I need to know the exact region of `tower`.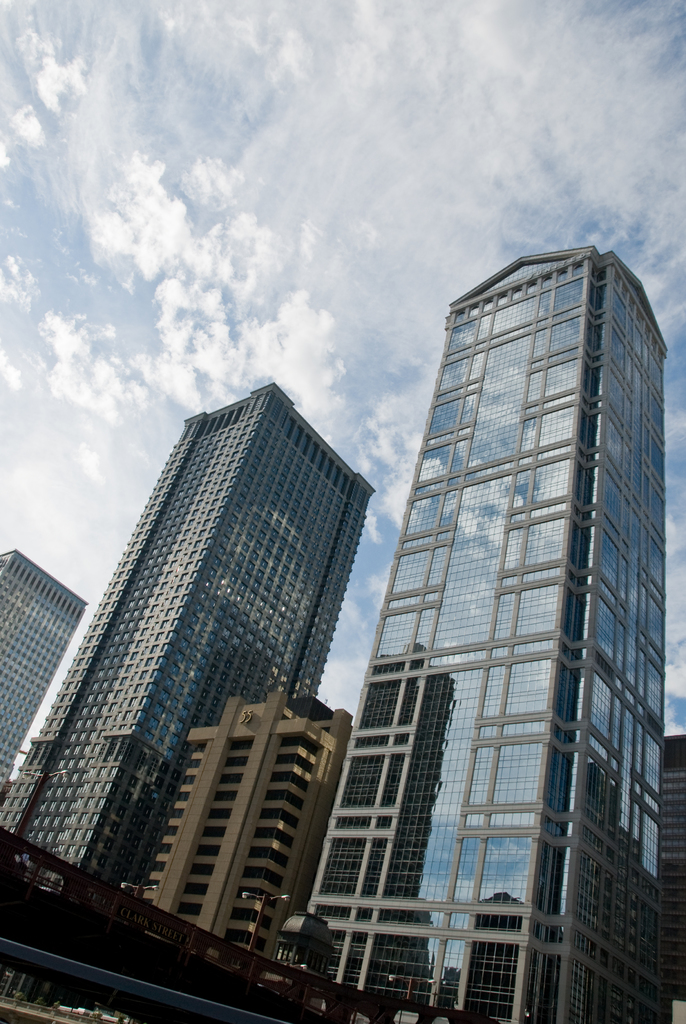
Region: box=[0, 548, 83, 790].
